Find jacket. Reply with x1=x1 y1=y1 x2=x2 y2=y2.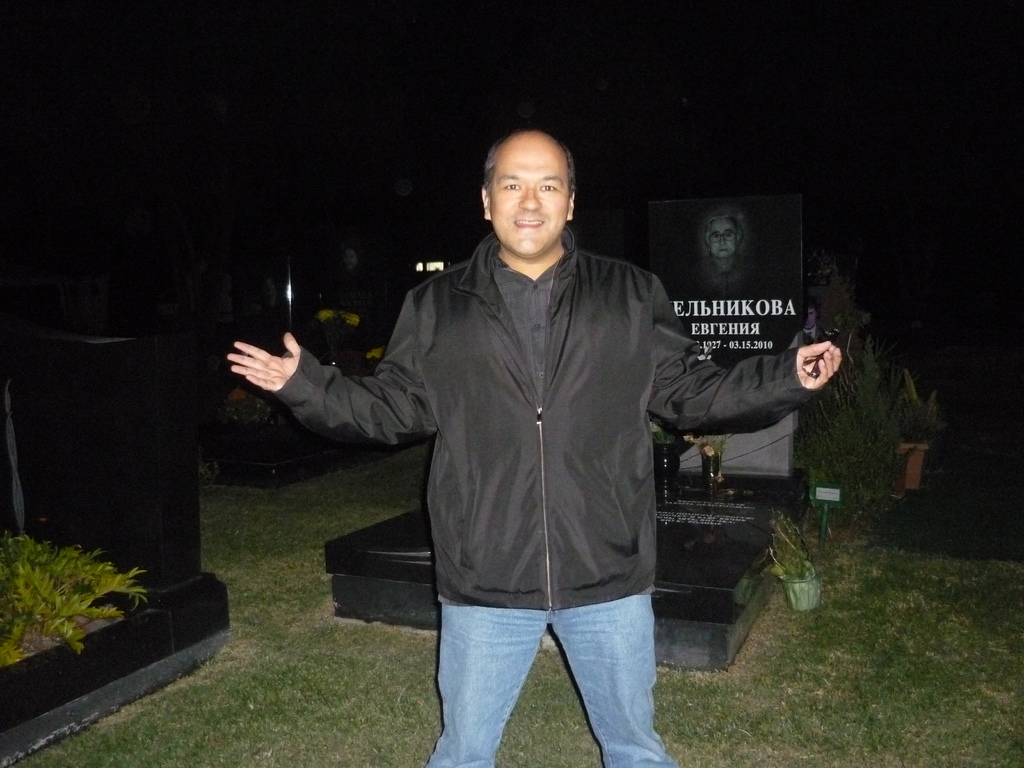
x1=359 y1=188 x2=735 y2=636.
